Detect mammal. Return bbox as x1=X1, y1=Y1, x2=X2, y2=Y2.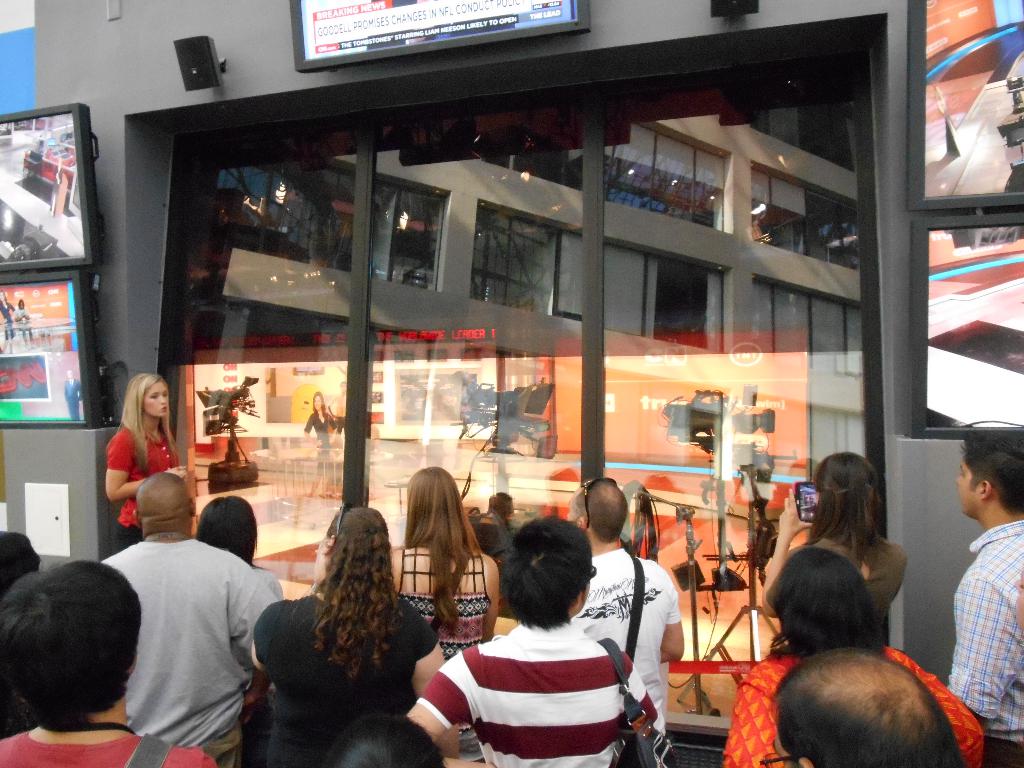
x1=755, y1=451, x2=913, y2=650.
